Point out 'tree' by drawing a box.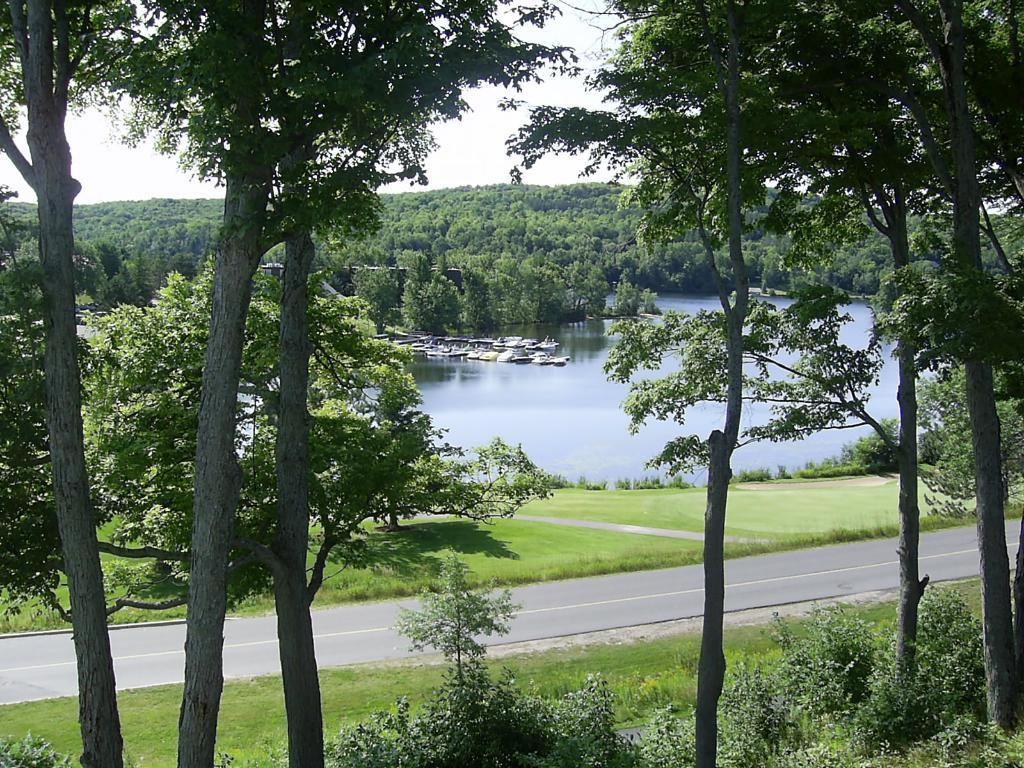
[872,0,1023,732].
